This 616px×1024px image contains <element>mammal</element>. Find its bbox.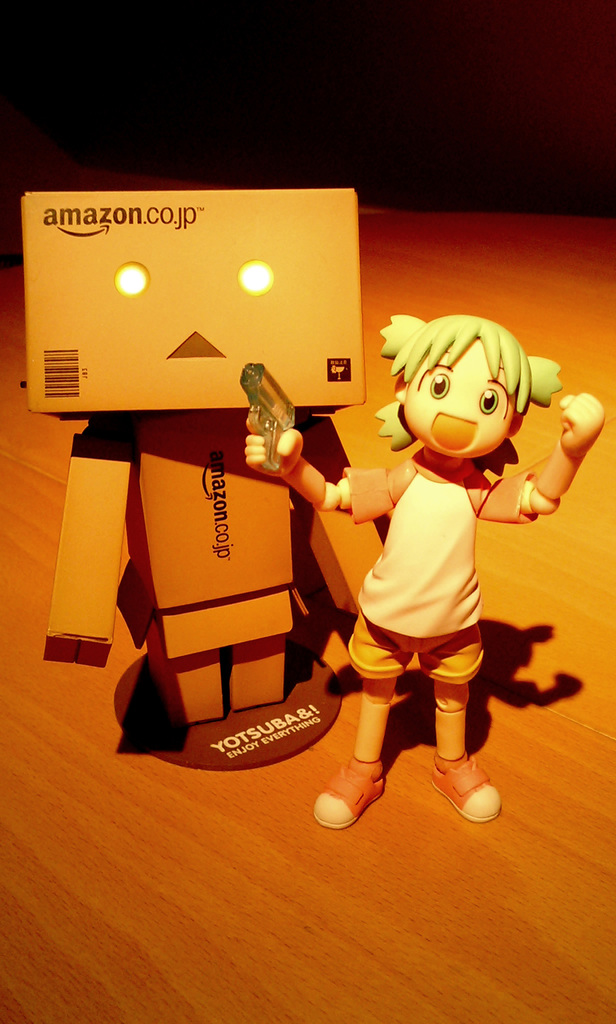
BBox(199, 307, 571, 859).
